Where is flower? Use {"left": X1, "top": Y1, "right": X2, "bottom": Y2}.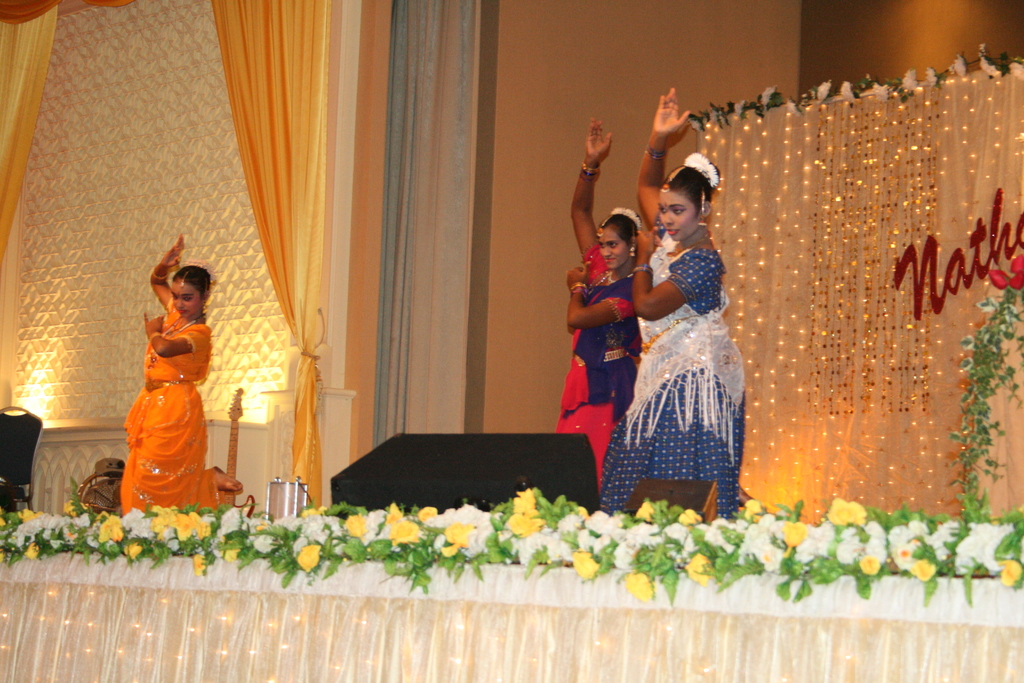
{"left": 815, "top": 75, "right": 836, "bottom": 106}.
